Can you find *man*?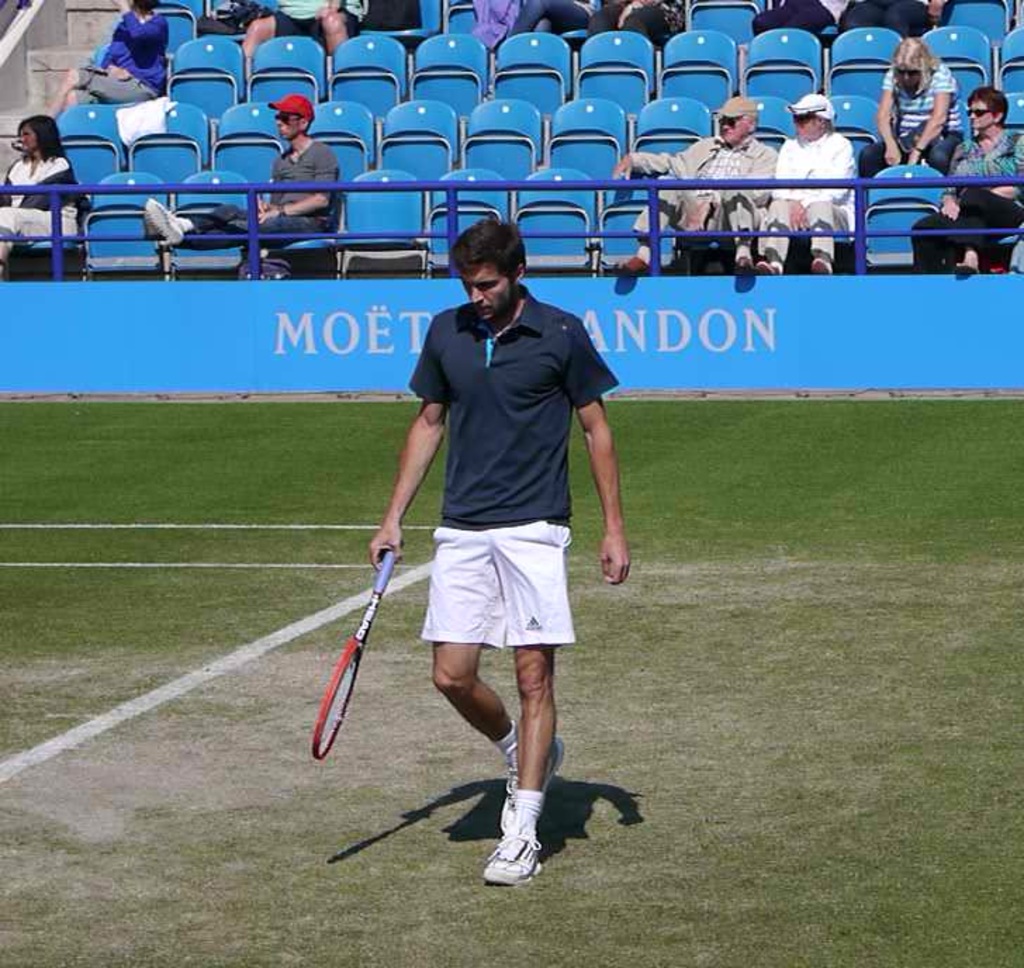
Yes, bounding box: pyautogui.locateOnScreen(136, 91, 336, 255).
